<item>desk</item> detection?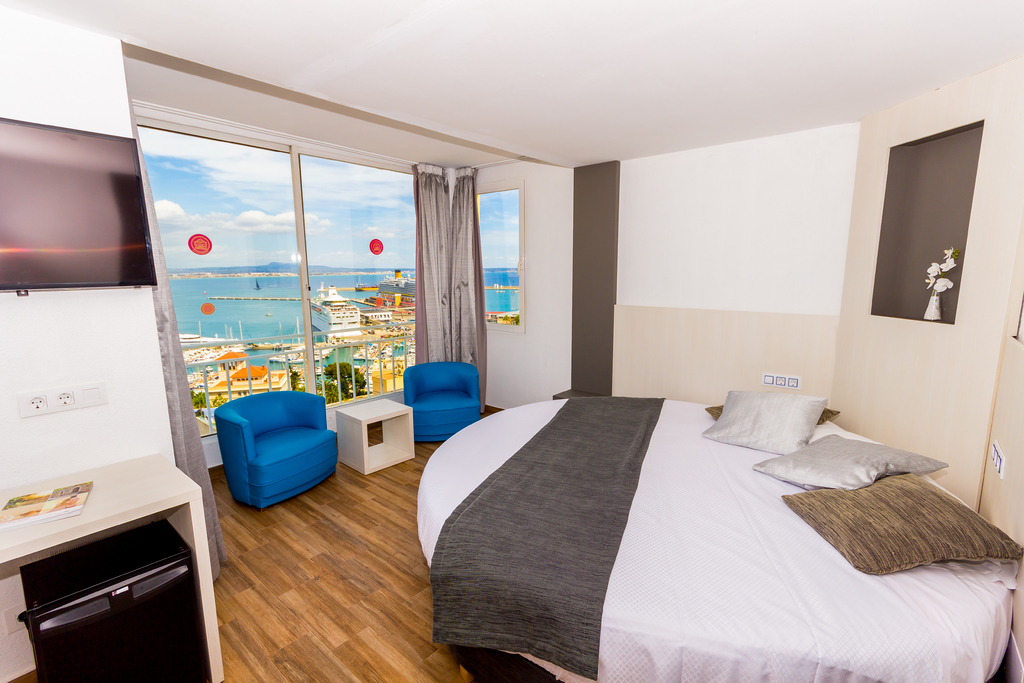
<bbox>0, 457, 225, 676</bbox>
